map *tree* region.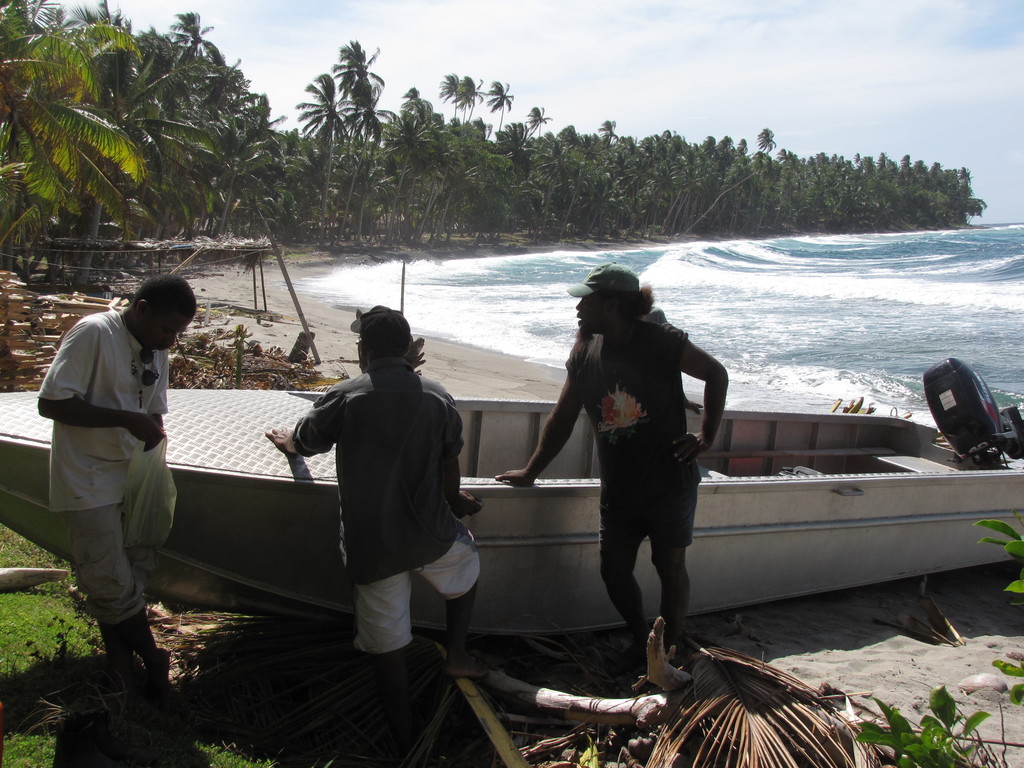
Mapped to 502 144 571 242.
